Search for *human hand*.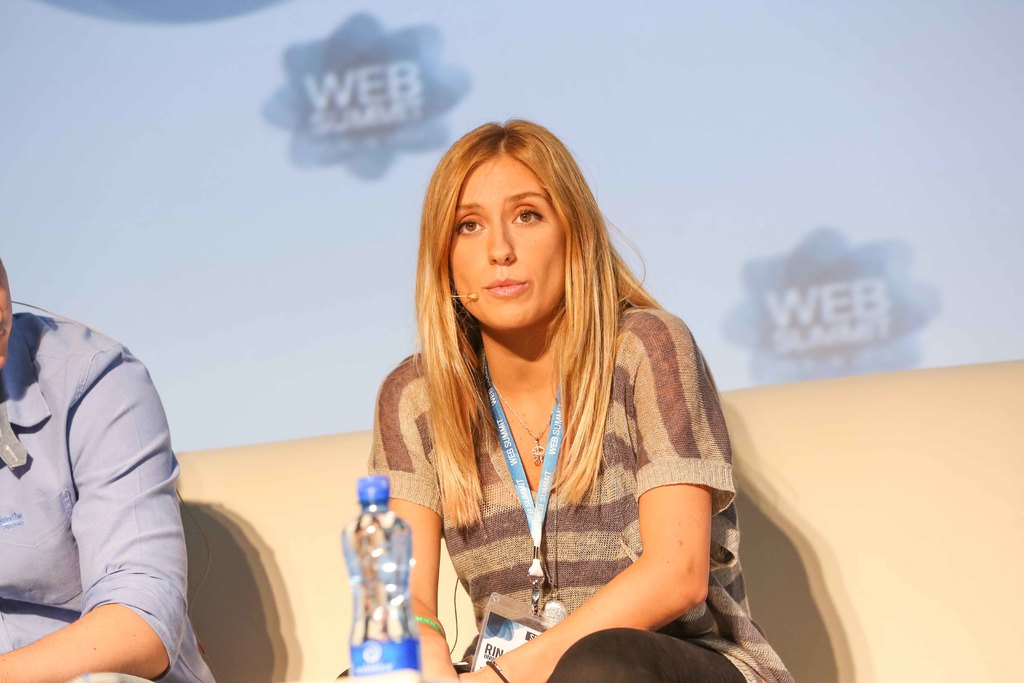
Found at (457, 666, 503, 682).
